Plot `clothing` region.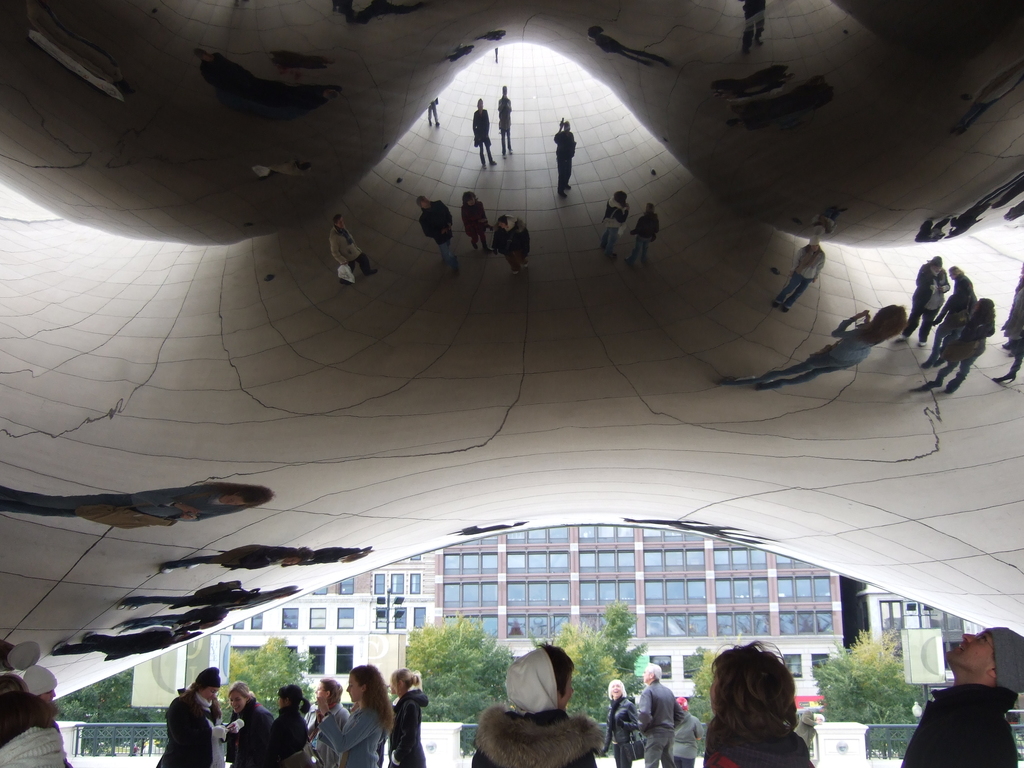
Plotted at bbox=[158, 688, 218, 767].
